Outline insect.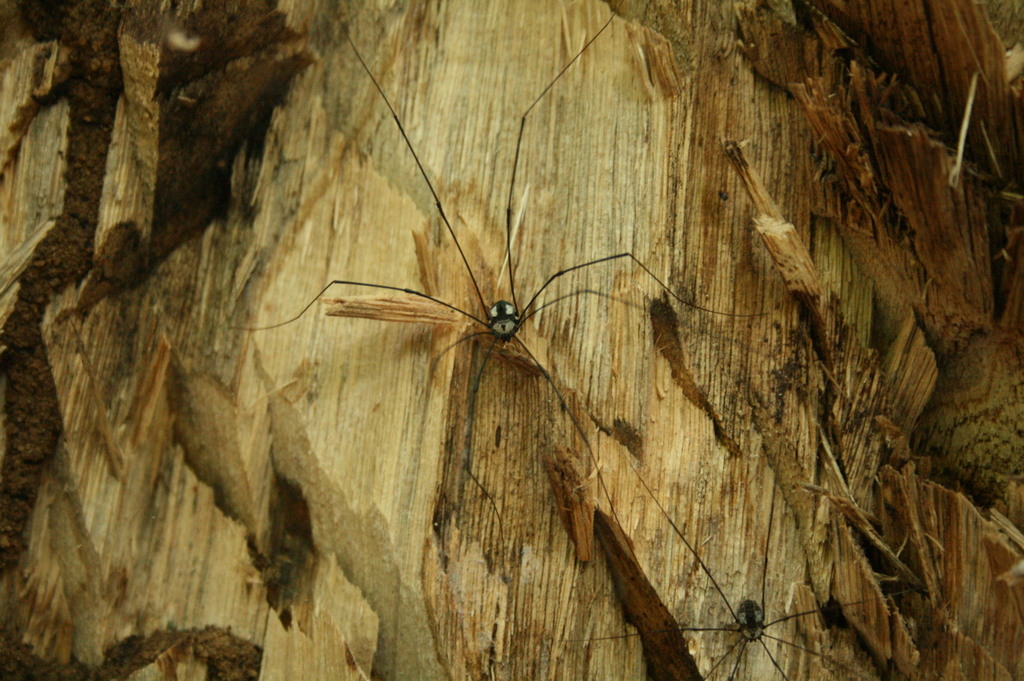
Outline: 568 462 904 680.
